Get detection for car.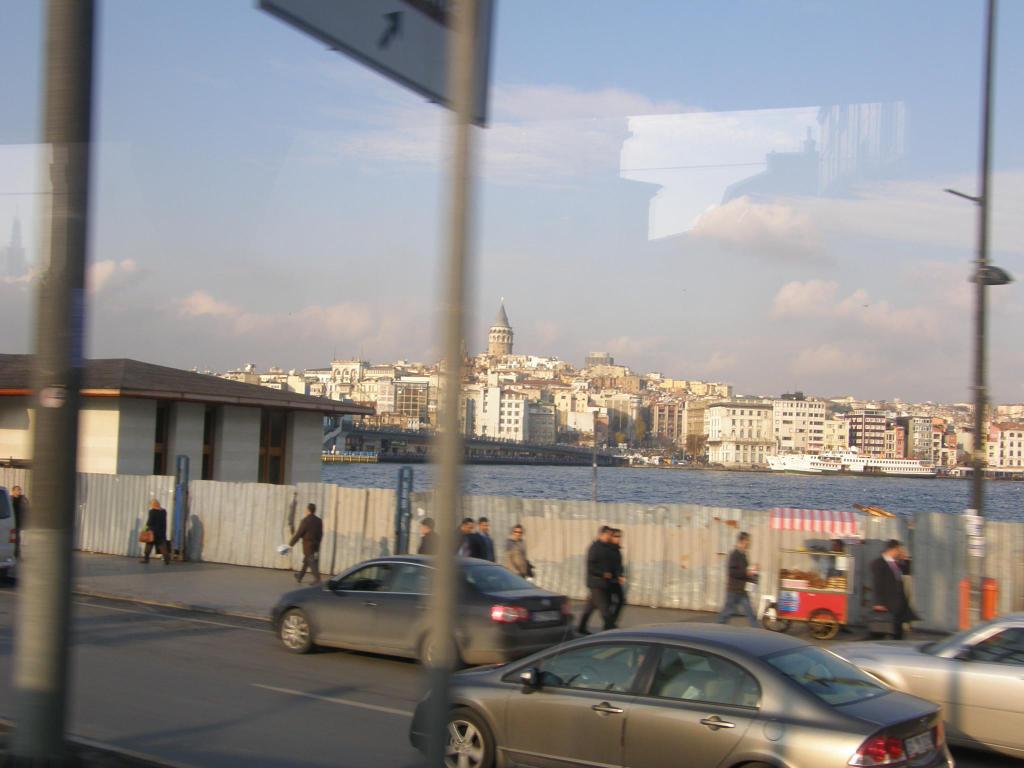
Detection: <bbox>783, 611, 1023, 767</bbox>.
